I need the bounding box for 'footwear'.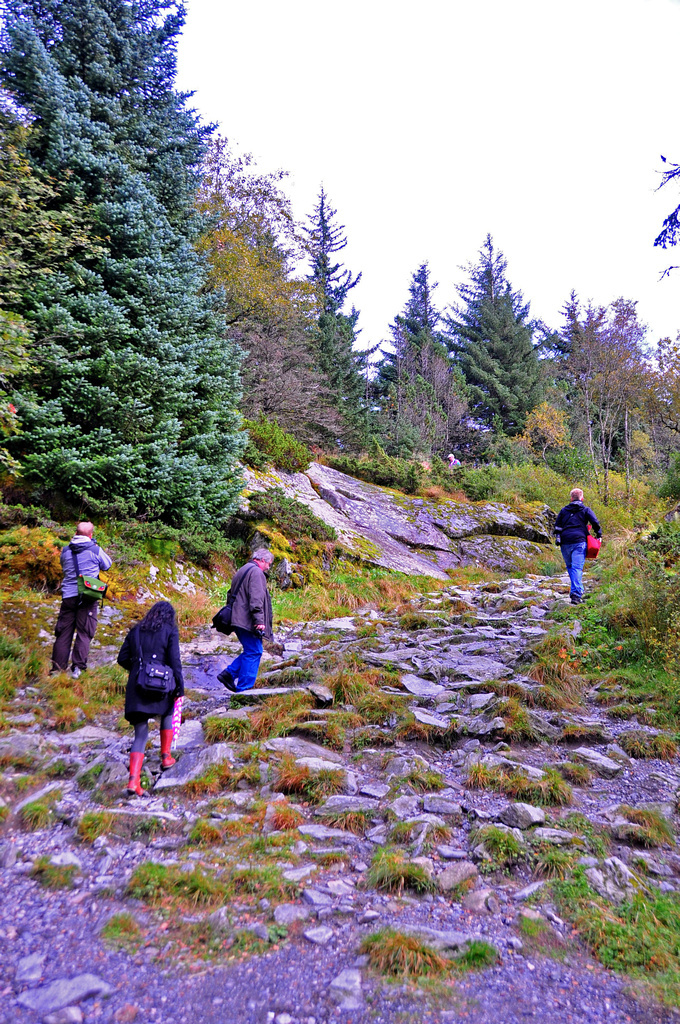
Here it is: select_region(214, 670, 237, 695).
